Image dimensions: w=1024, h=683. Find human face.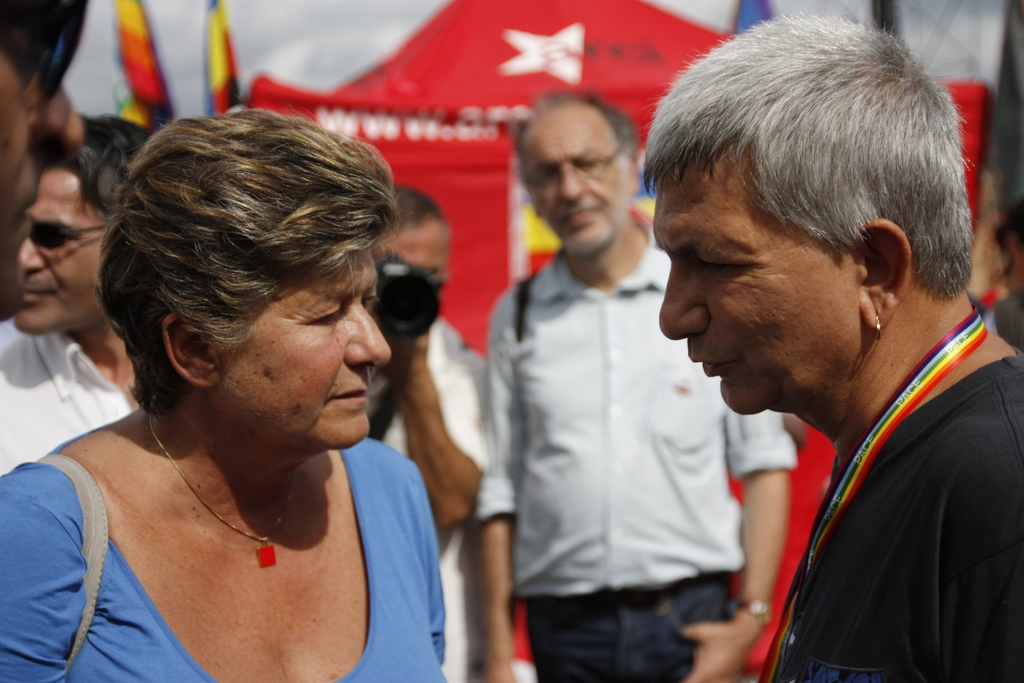
bbox(660, 139, 865, 415).
